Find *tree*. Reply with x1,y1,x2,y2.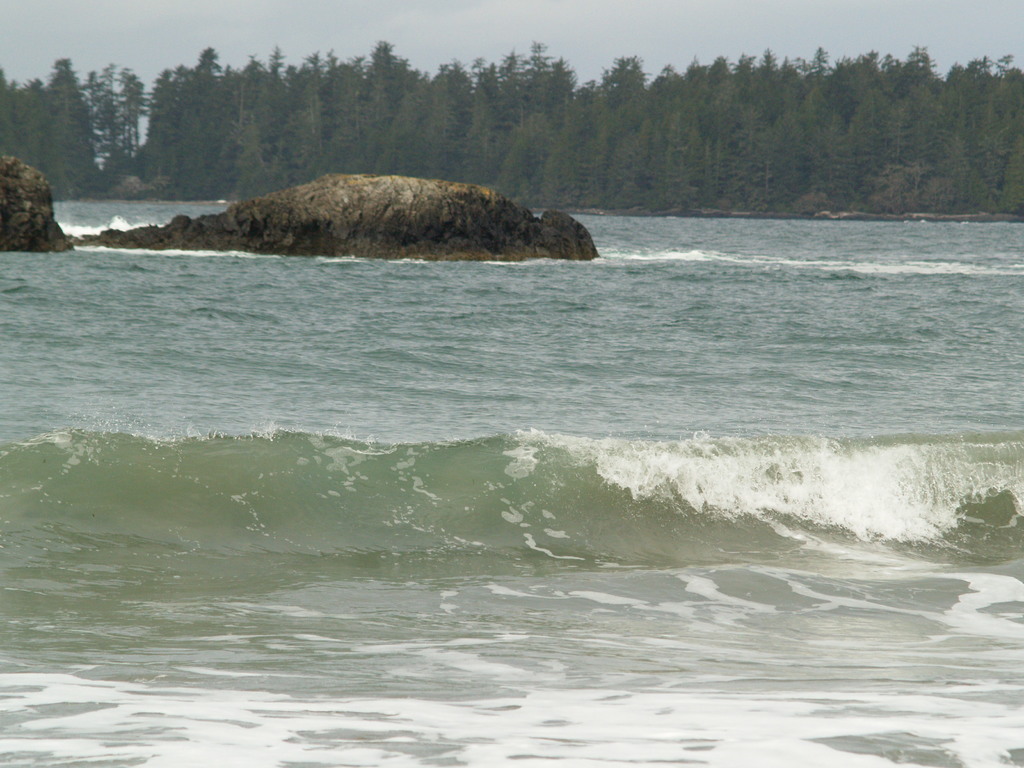
893,38,940,171.
